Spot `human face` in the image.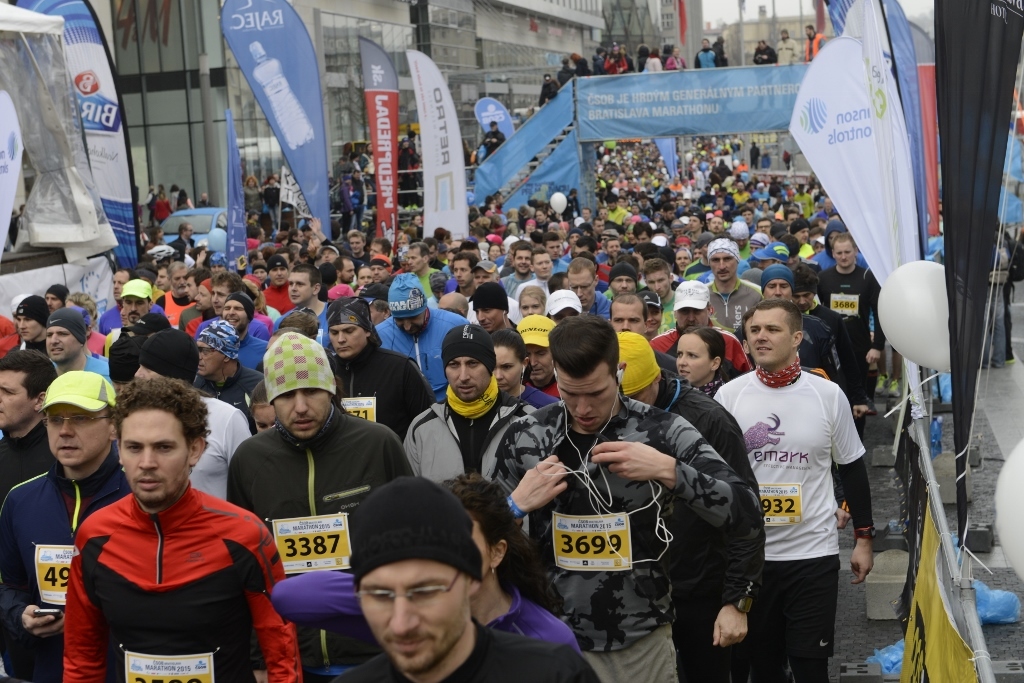
`human face` found at 198/344/226/379.
